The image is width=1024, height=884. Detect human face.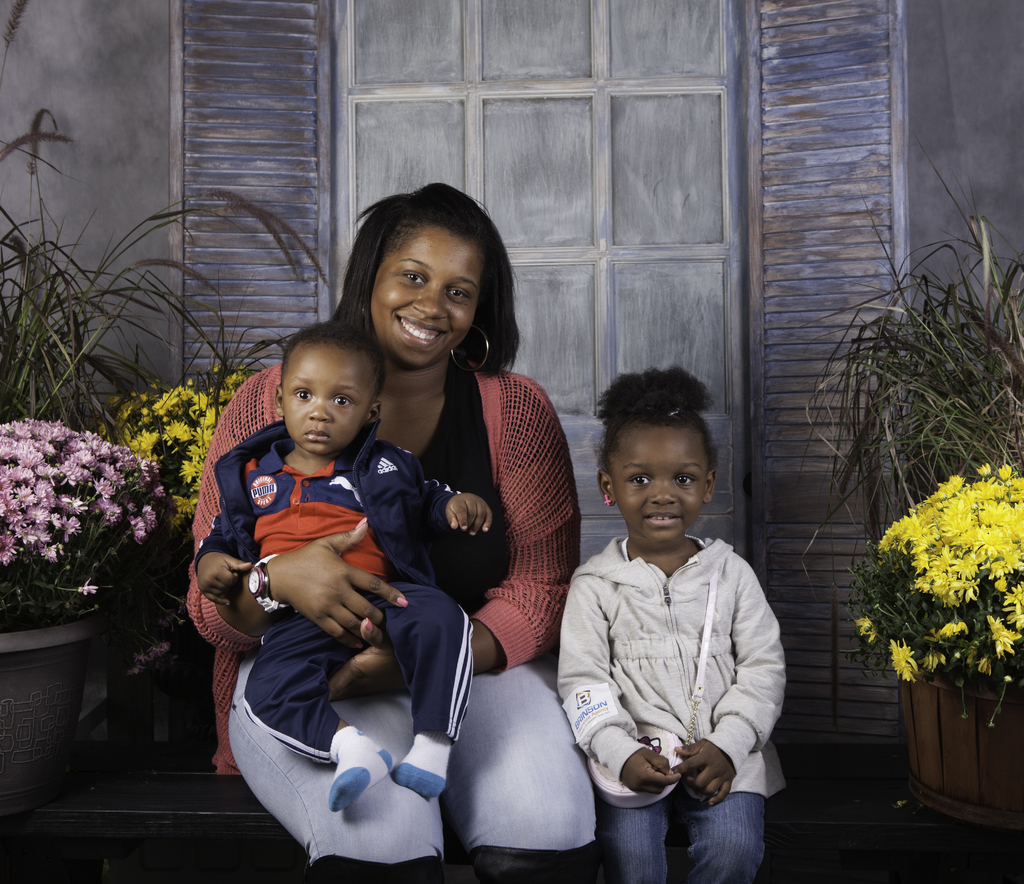
Detection: (360, 223, 488, 377).
